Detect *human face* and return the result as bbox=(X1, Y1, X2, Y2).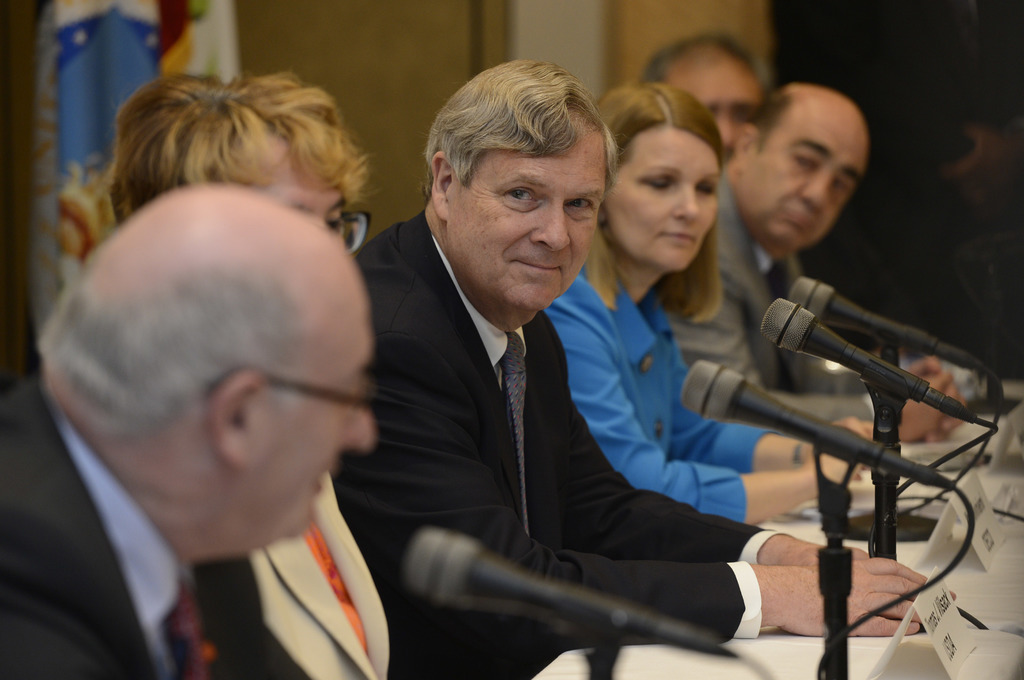
bbox=(664, 72, 765, 152).
